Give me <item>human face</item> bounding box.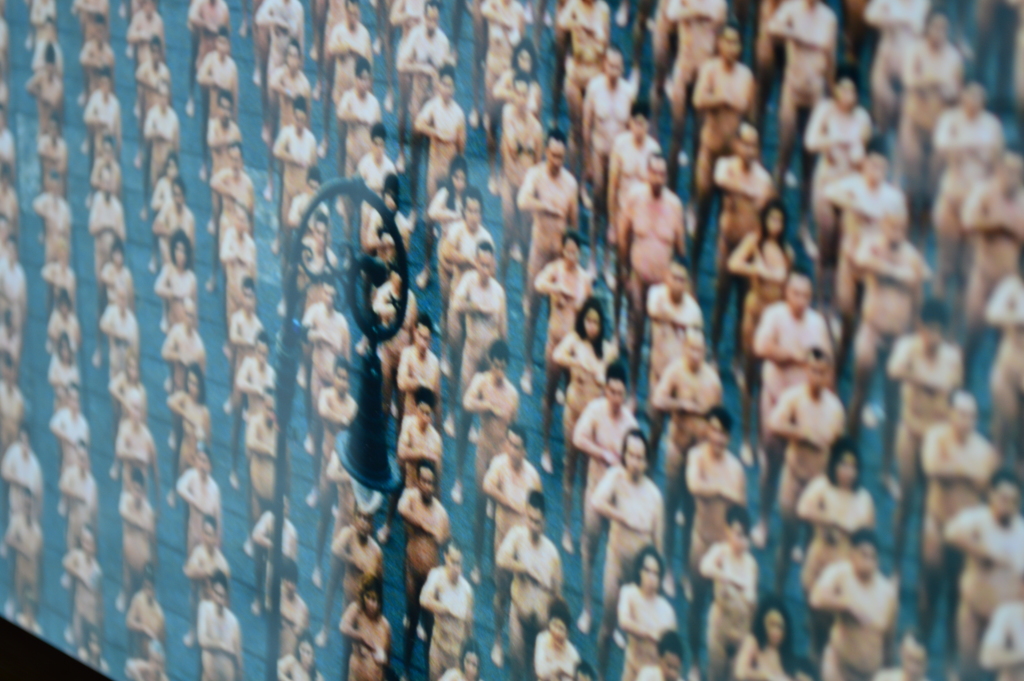
[left=761, top=612, right=786, bottom=648].
